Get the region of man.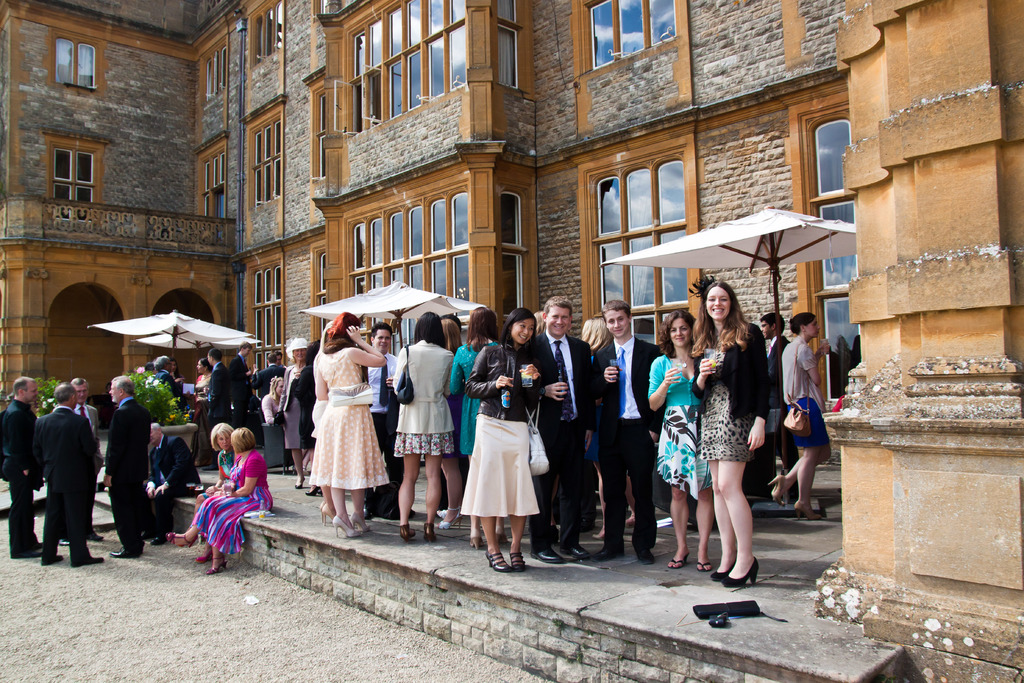
bbox(144, 418, 199, 539).
